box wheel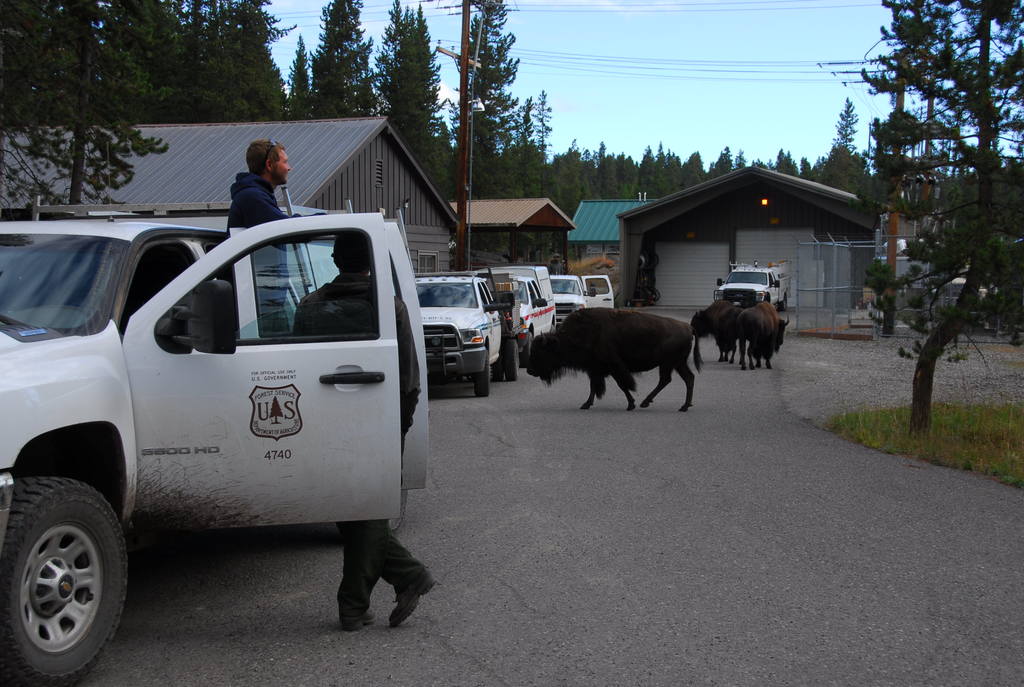
region(776, 296, 786, 312)
